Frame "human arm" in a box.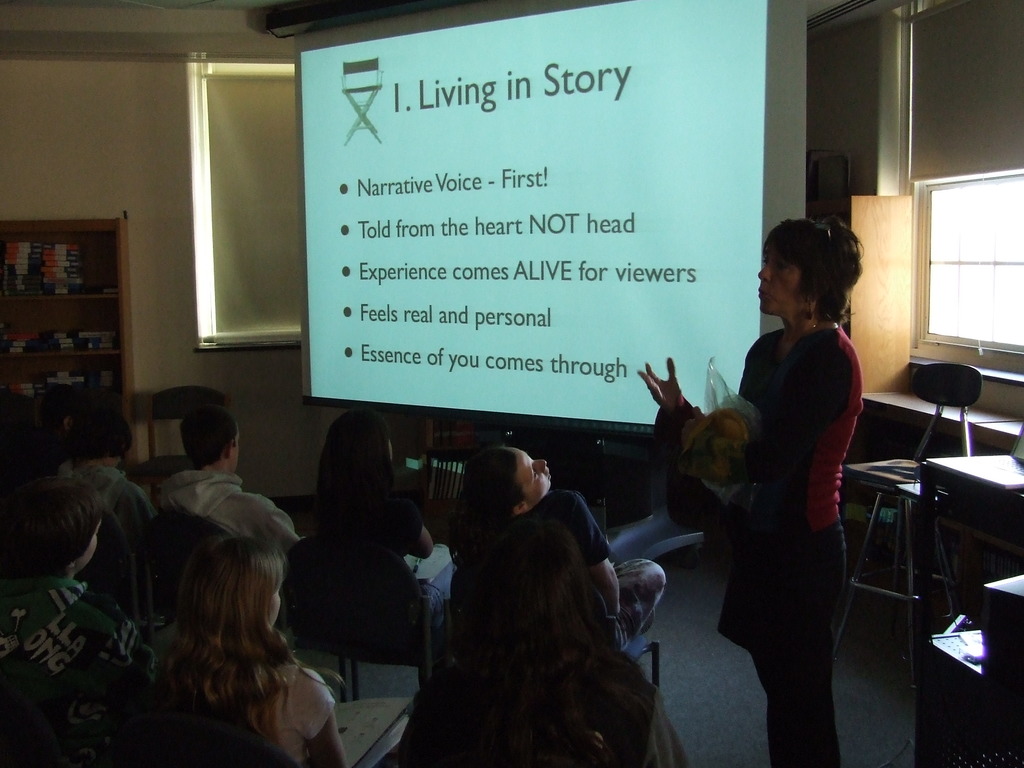
locate(727, 328, 867, 507).
